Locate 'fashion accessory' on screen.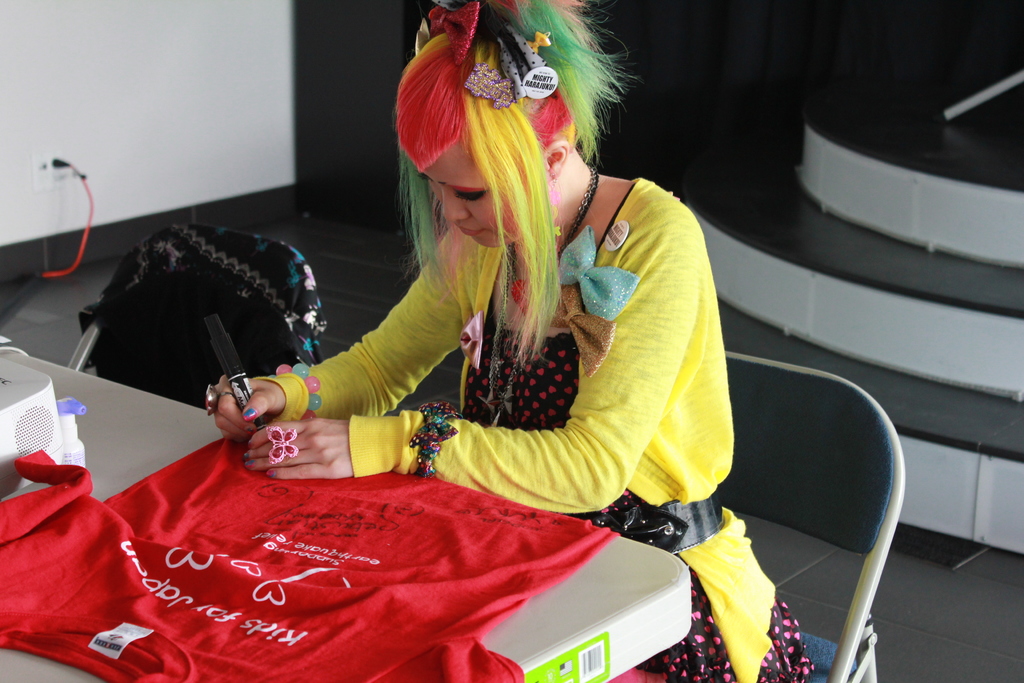
On screen at <box>242,447,252,456</box>.
